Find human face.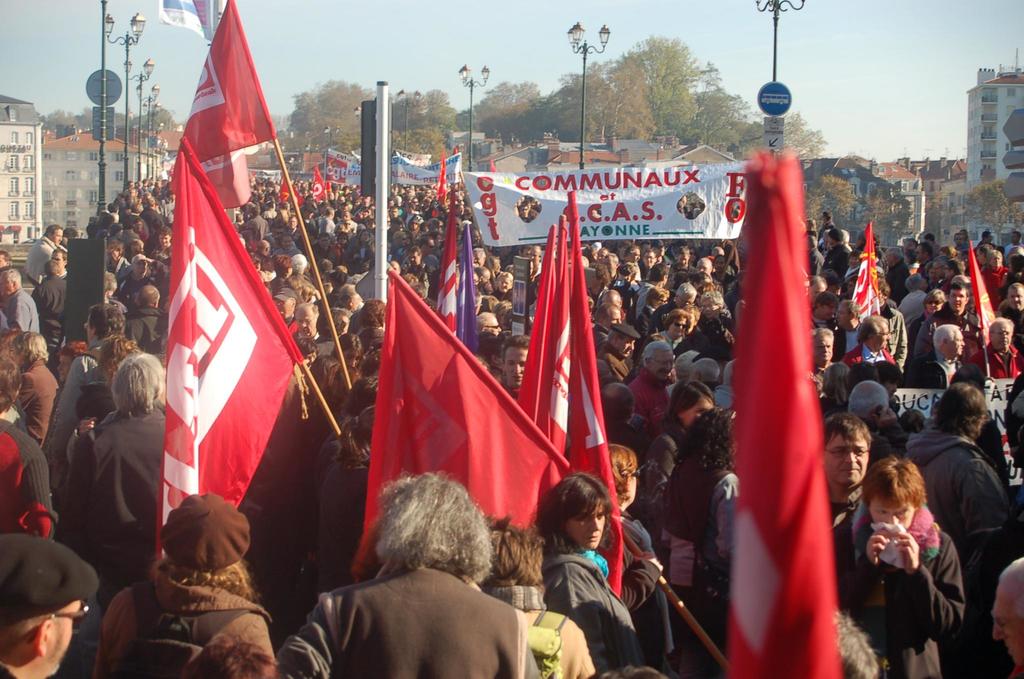
bbox=[868, 493, 917, 530].
